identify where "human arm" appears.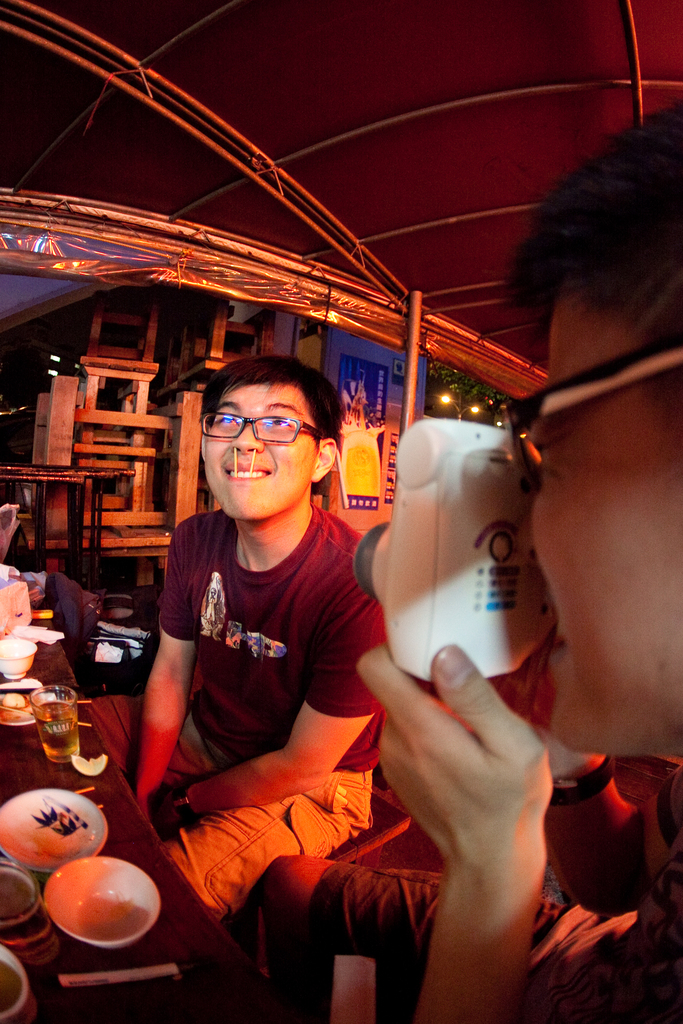
Appears at 346,637,554,1023.
